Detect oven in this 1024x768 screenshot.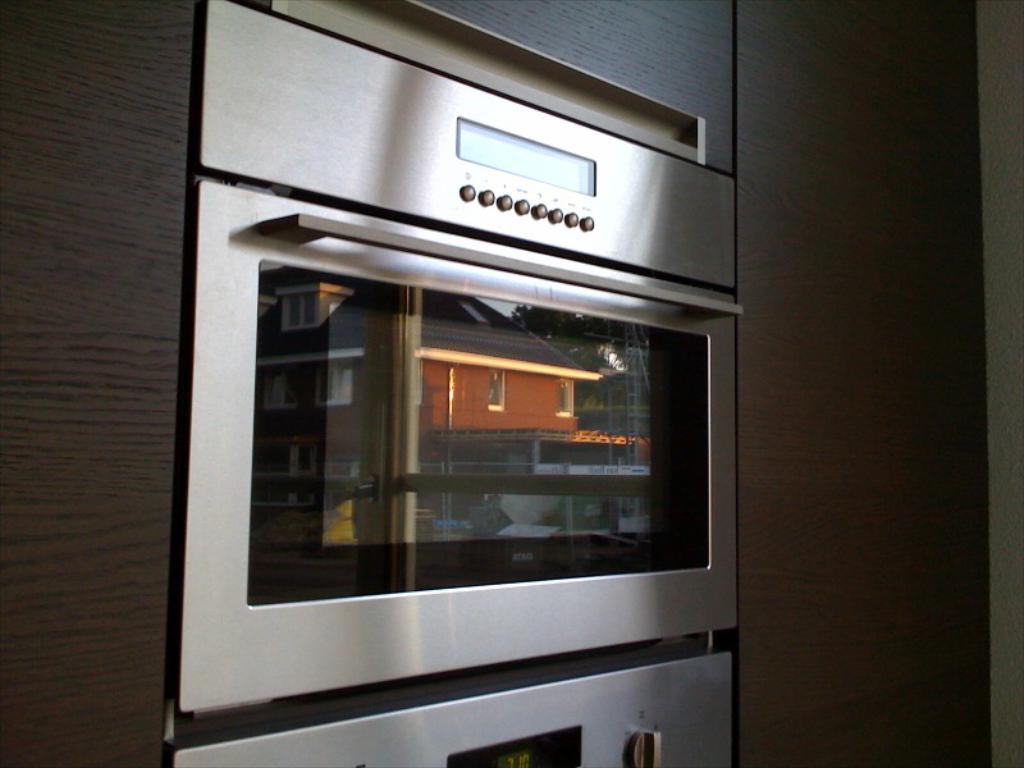
Detection: <region>159, 29, 726, 718</region>.
